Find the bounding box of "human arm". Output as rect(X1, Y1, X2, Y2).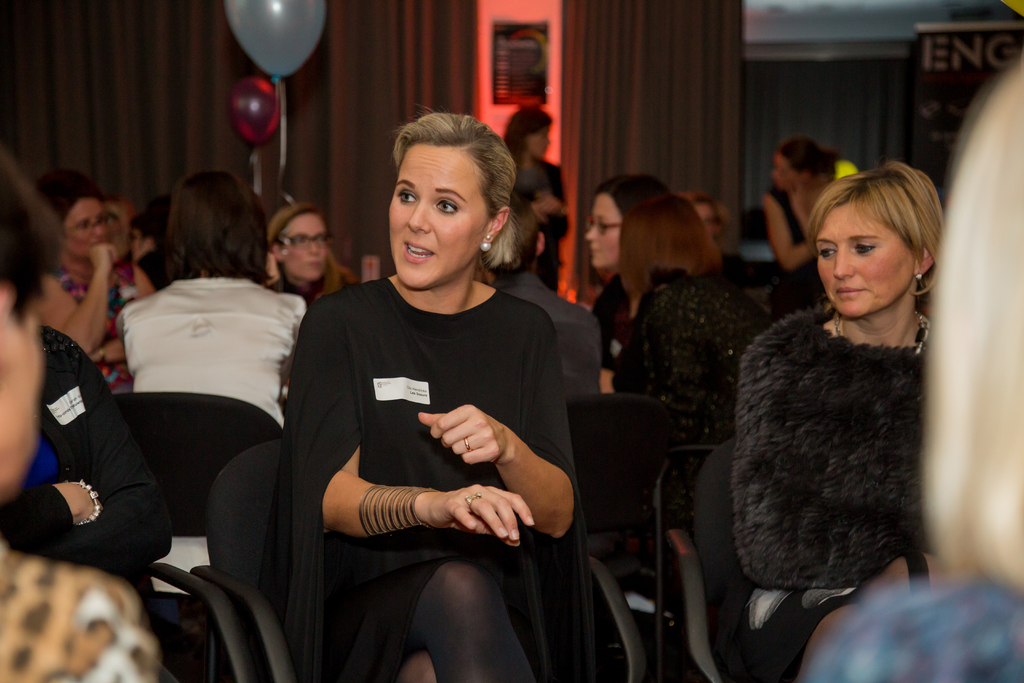
rect(91, 335, 126, 364).
